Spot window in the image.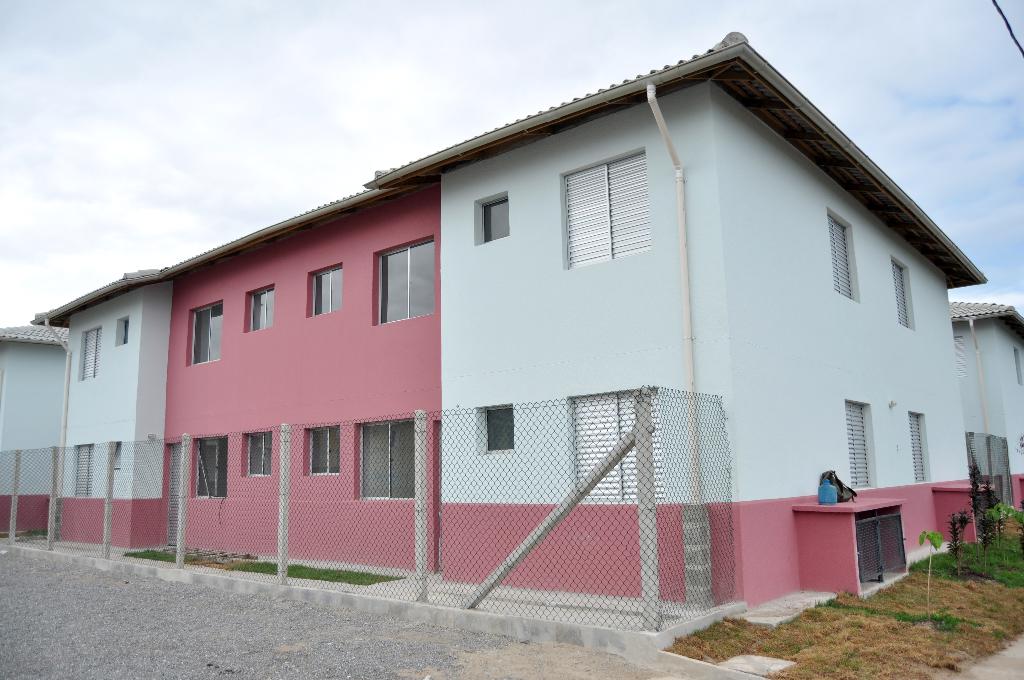
window found at box(250, 425, 270, 476).
